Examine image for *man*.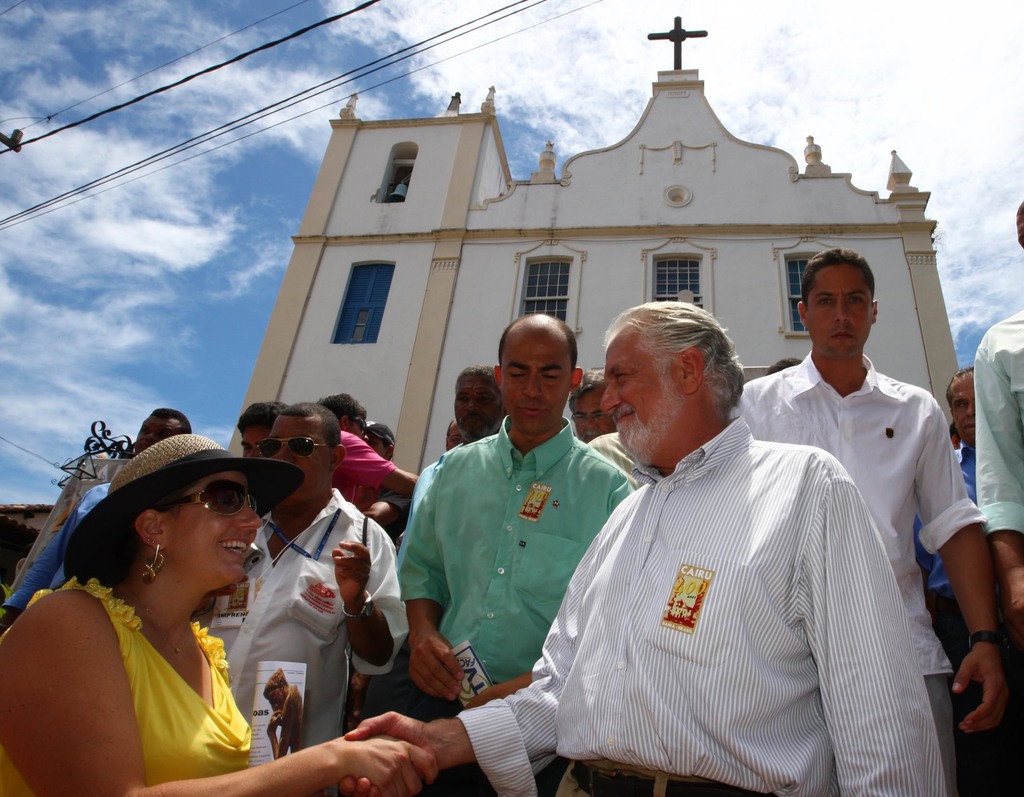
Examination result: BBox(0, 395, 200, 637).
